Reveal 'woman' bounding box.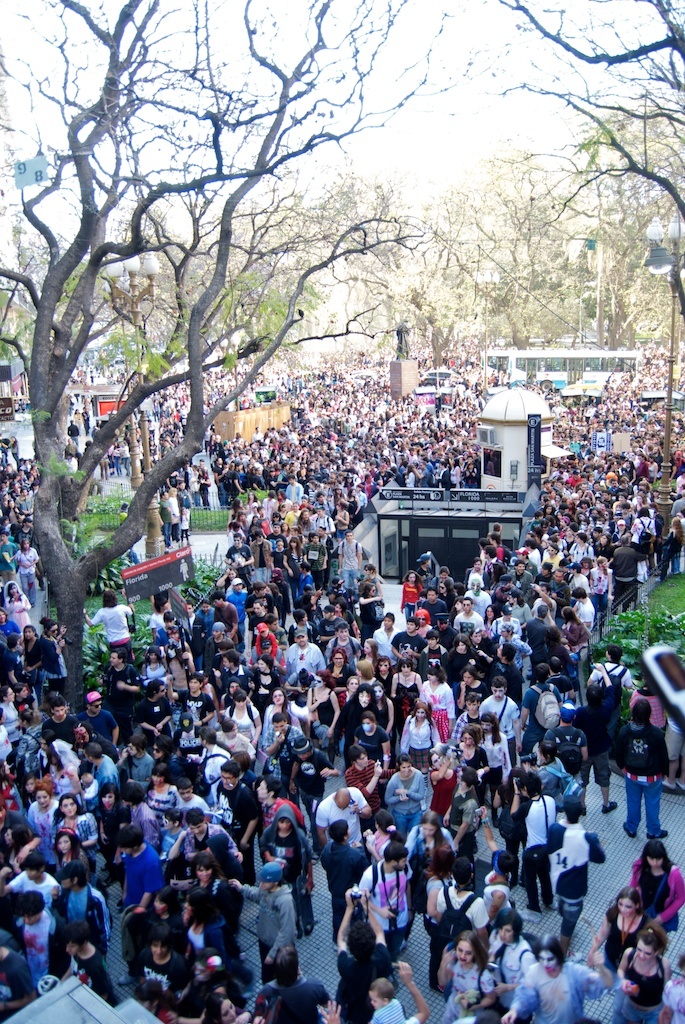
Revealed: left=438, top=911, right=506, bottom=1007.
